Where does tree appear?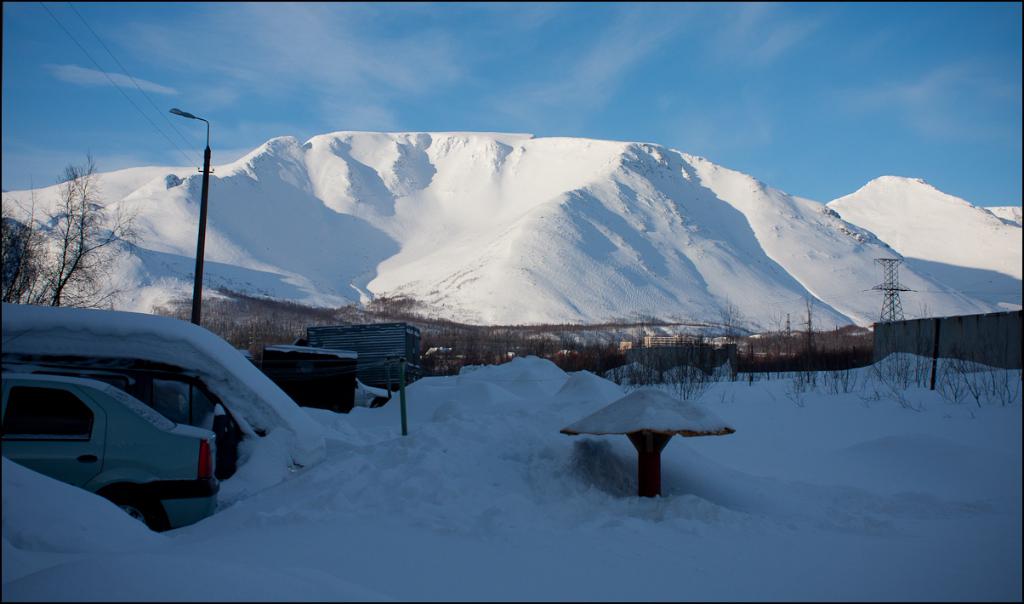
Appears at (0, 202, 59, 307).
